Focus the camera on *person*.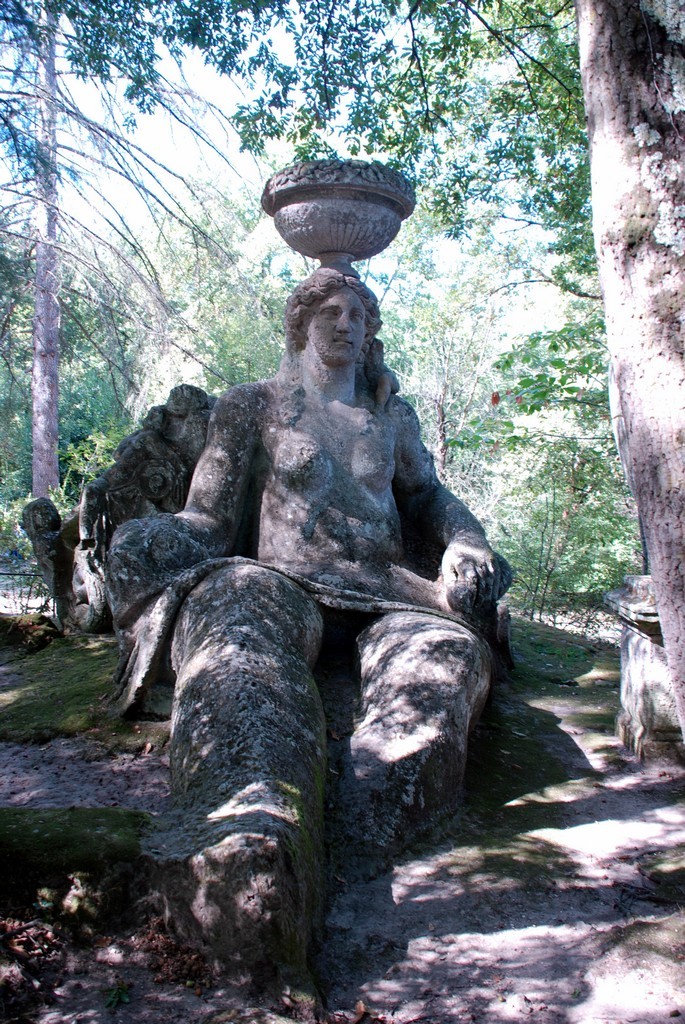
Focus region: 113/258/505/966.
